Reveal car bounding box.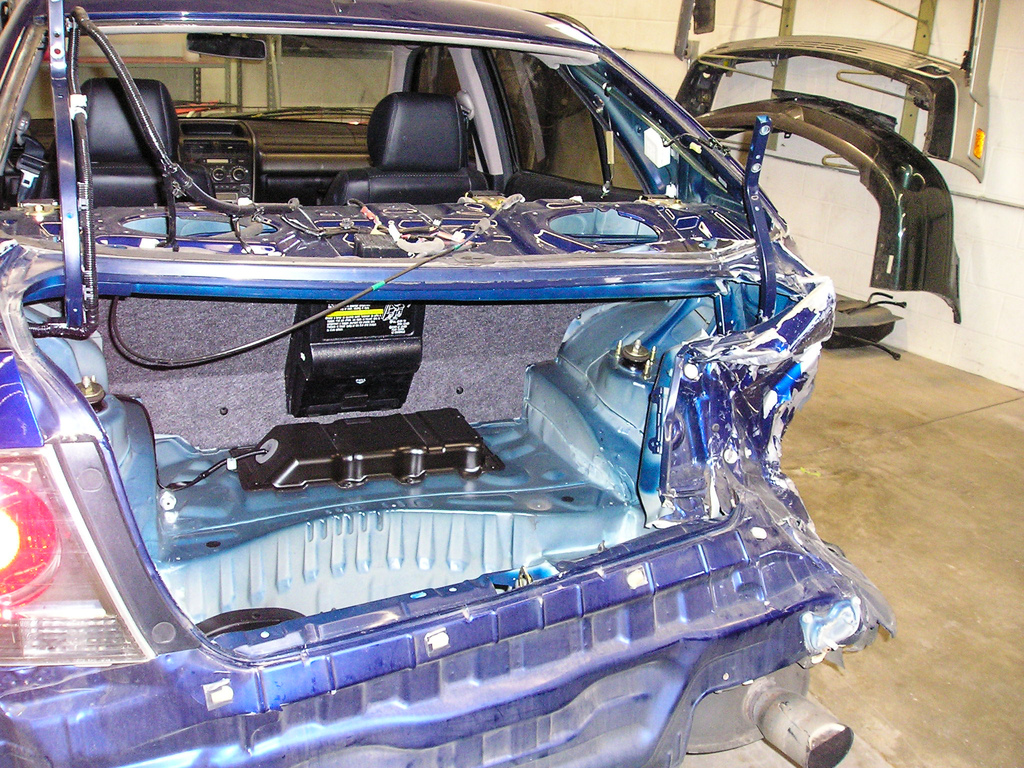
Revealed: Rect(0, 0, 895, 767).
